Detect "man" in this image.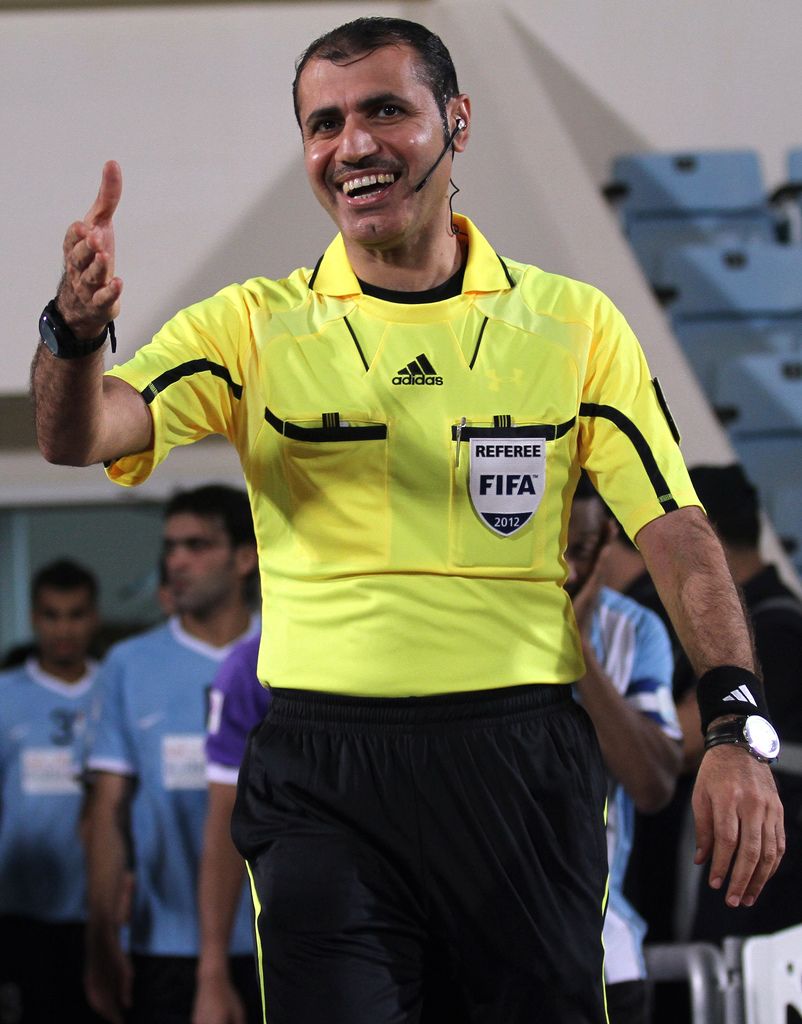
Detection: box(682, 457, 801, 1022).
